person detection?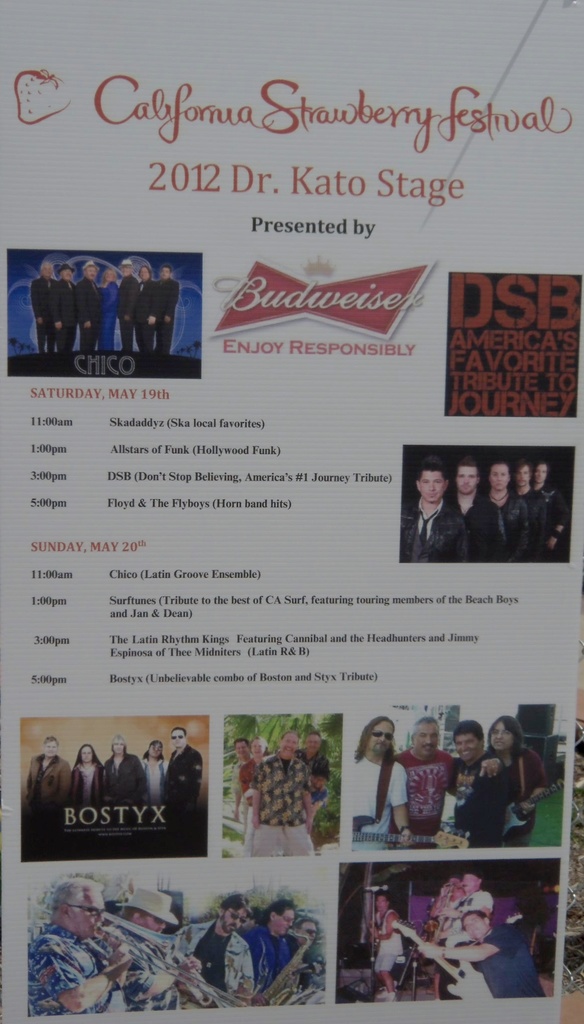
390,714,501,849
